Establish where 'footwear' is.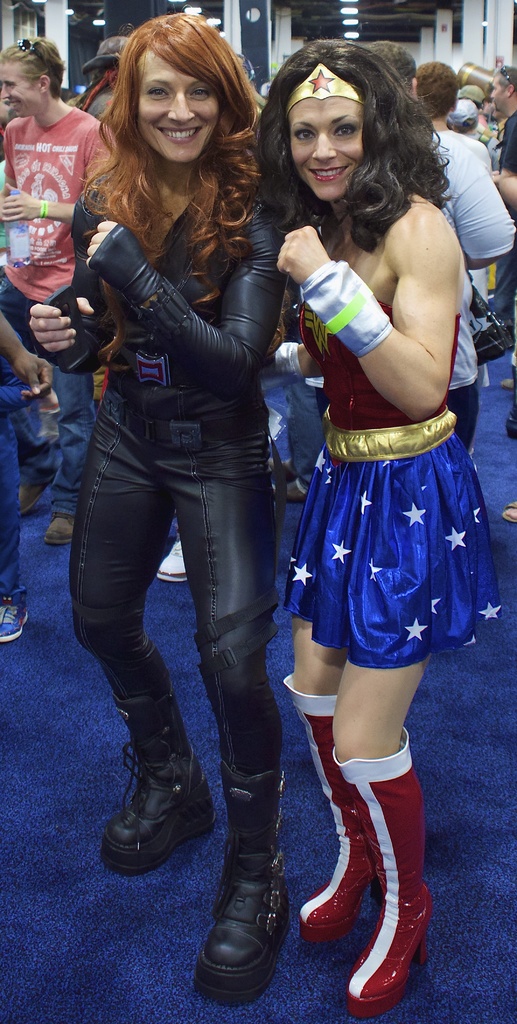
Established at 193, 799, 300, 1010.
